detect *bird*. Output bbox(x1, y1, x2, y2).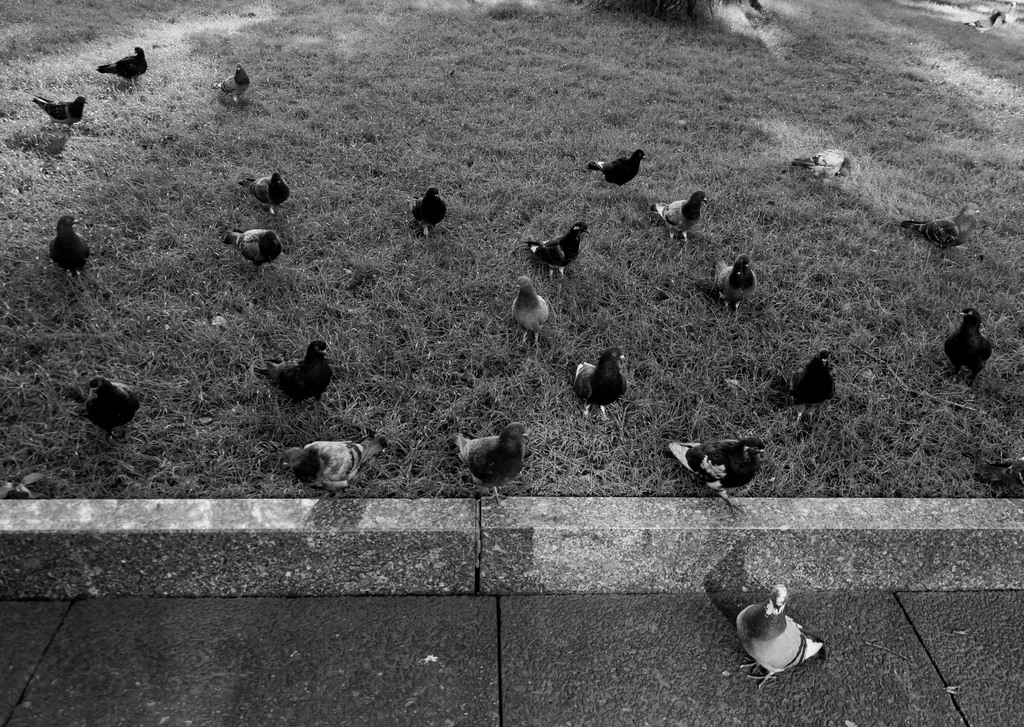
bbox(92, 45, 155, 88).
